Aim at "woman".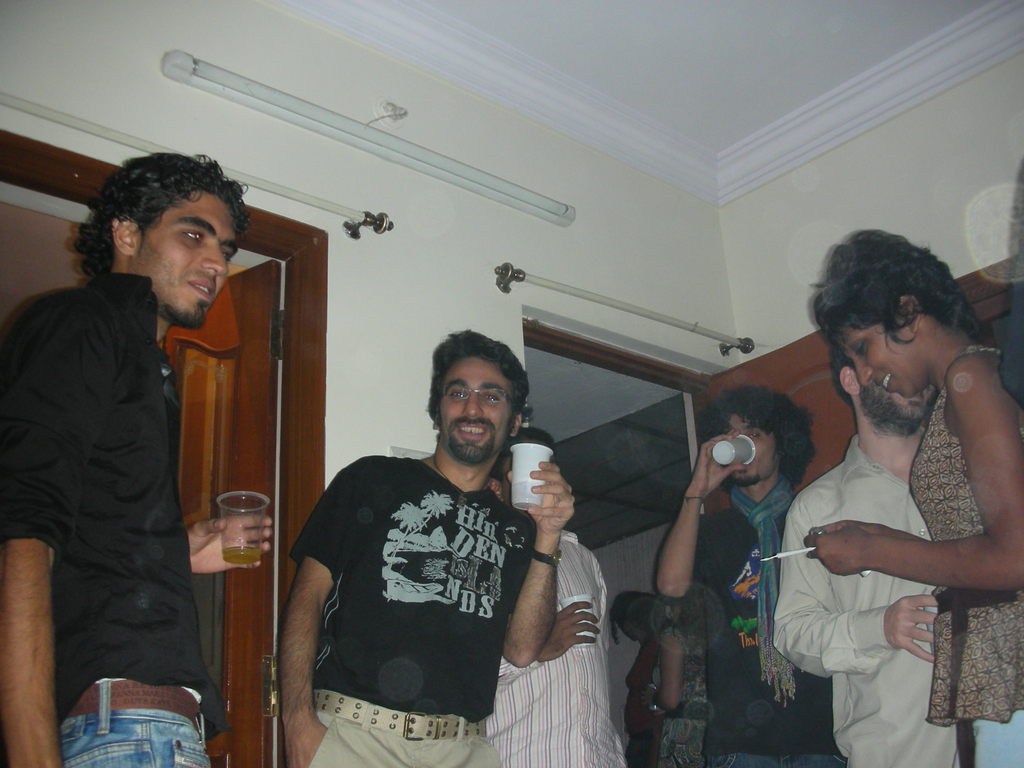
Aimed at [x1=801, y1=225, x2=1023, y2=759].
